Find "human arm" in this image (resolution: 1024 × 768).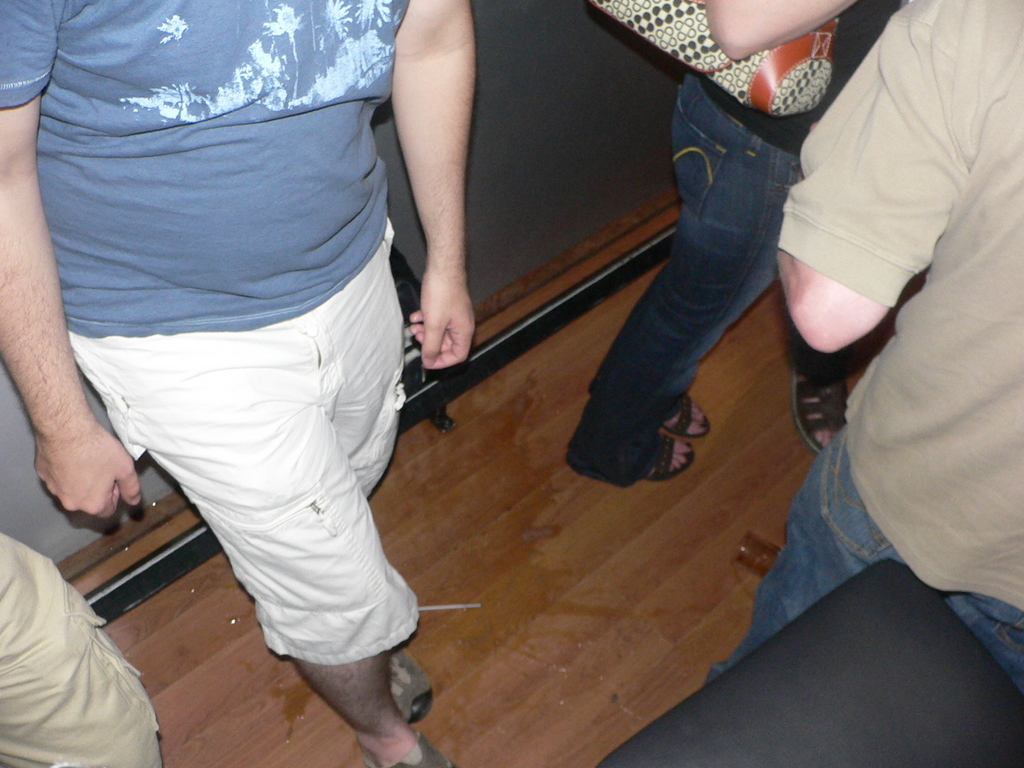
[left=374, top=0, right=491, bottom=289].
